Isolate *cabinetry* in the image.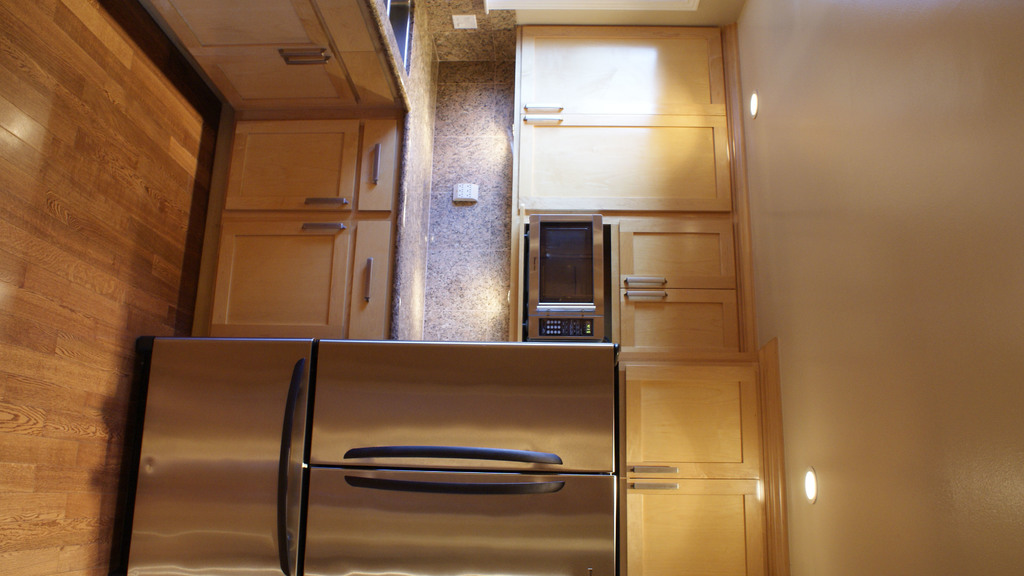
Isolated region: left=614, top=352, right=783, bottom=575.
